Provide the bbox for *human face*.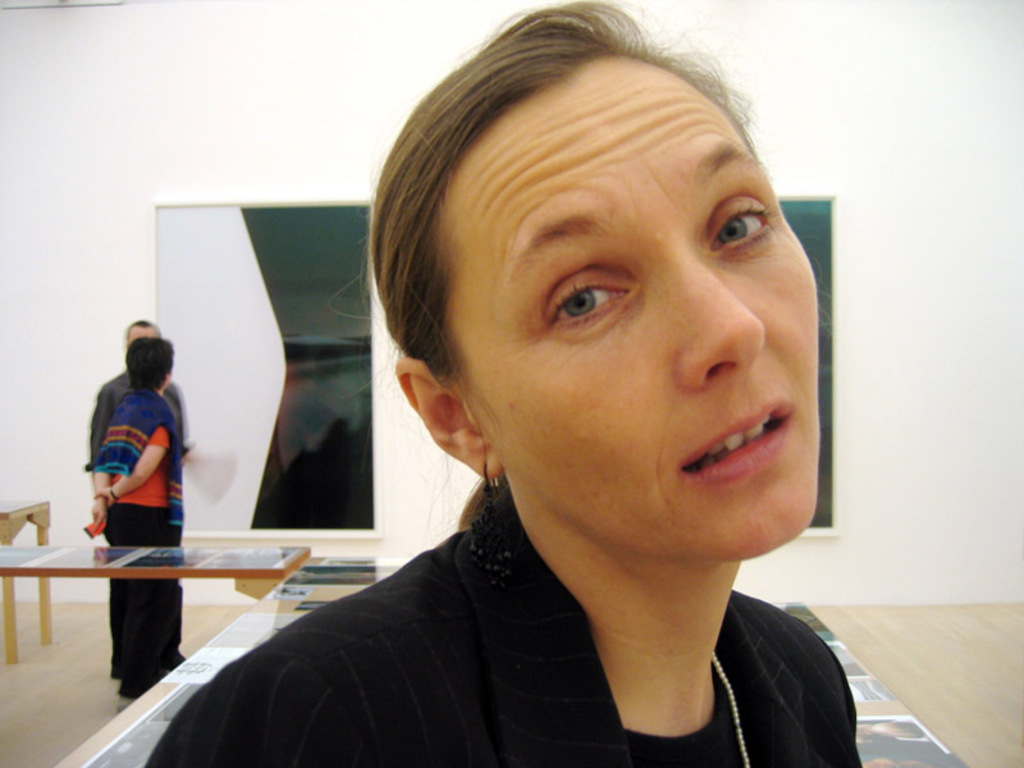
(128, 326, 156, 343).
